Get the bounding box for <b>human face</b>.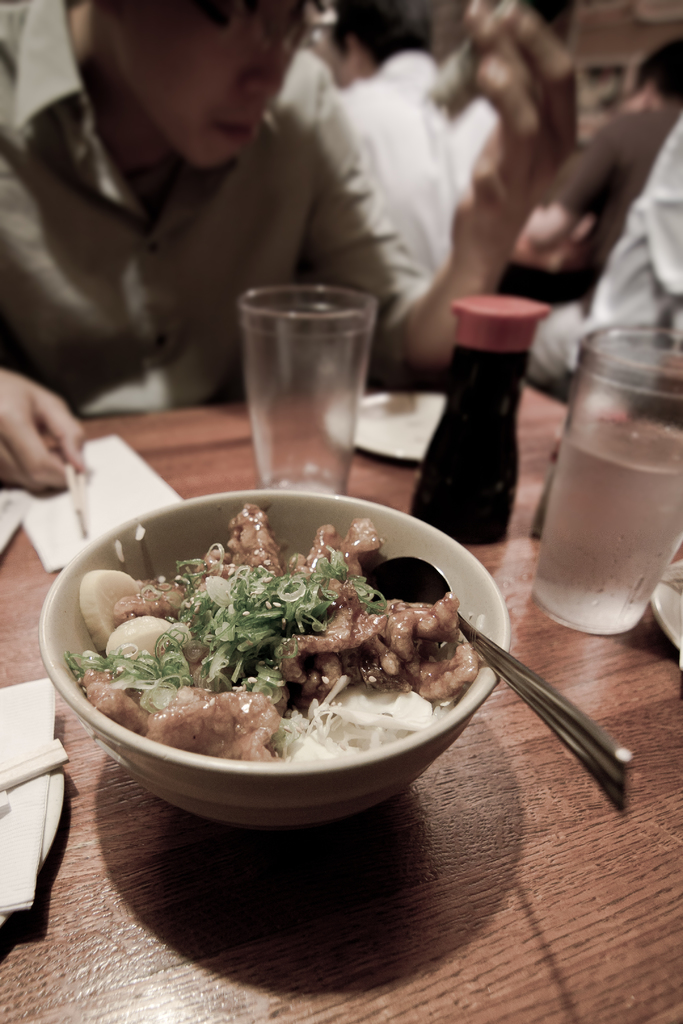
bbox(94, 0, 331, 177).
